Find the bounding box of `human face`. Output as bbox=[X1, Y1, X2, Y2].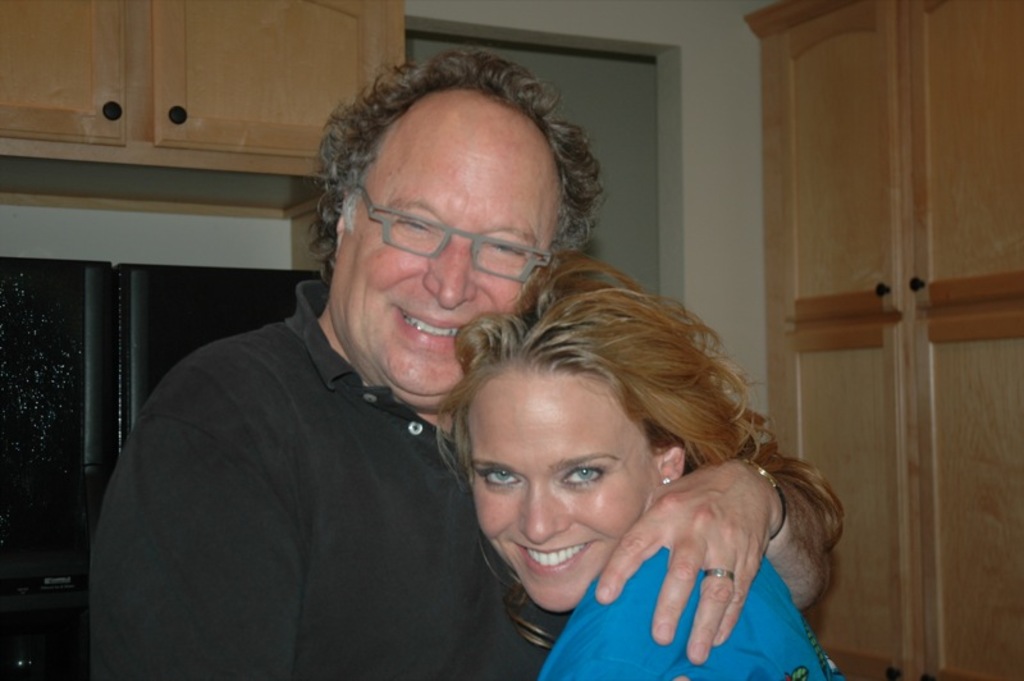
bbox=[339, 132, 568, 397].
